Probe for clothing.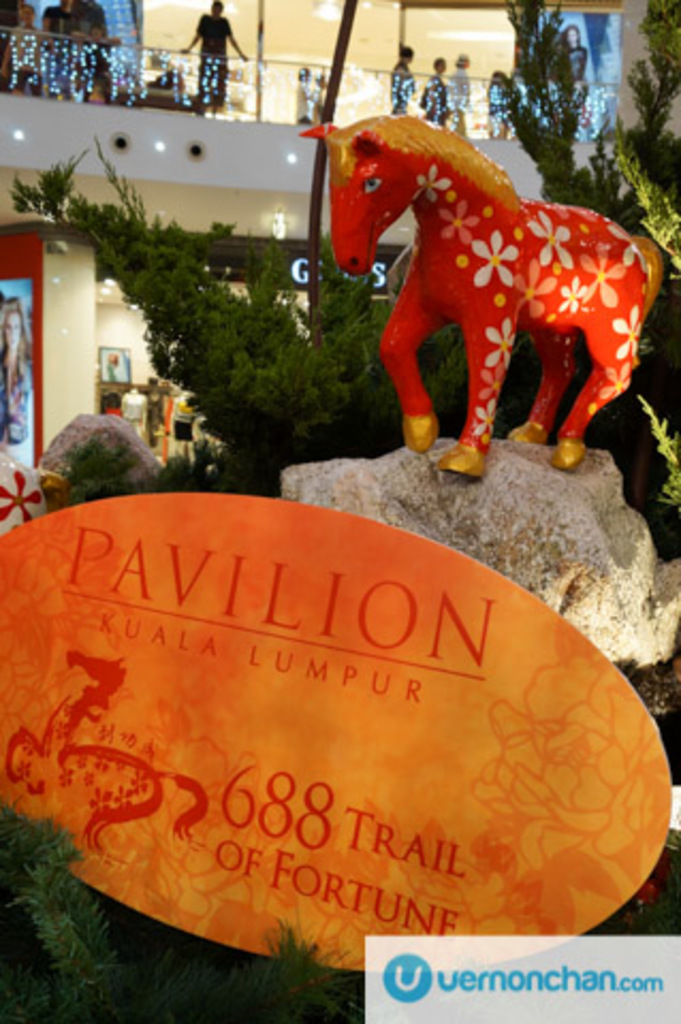
Probe result: box=[495, 79, 519, 126].
